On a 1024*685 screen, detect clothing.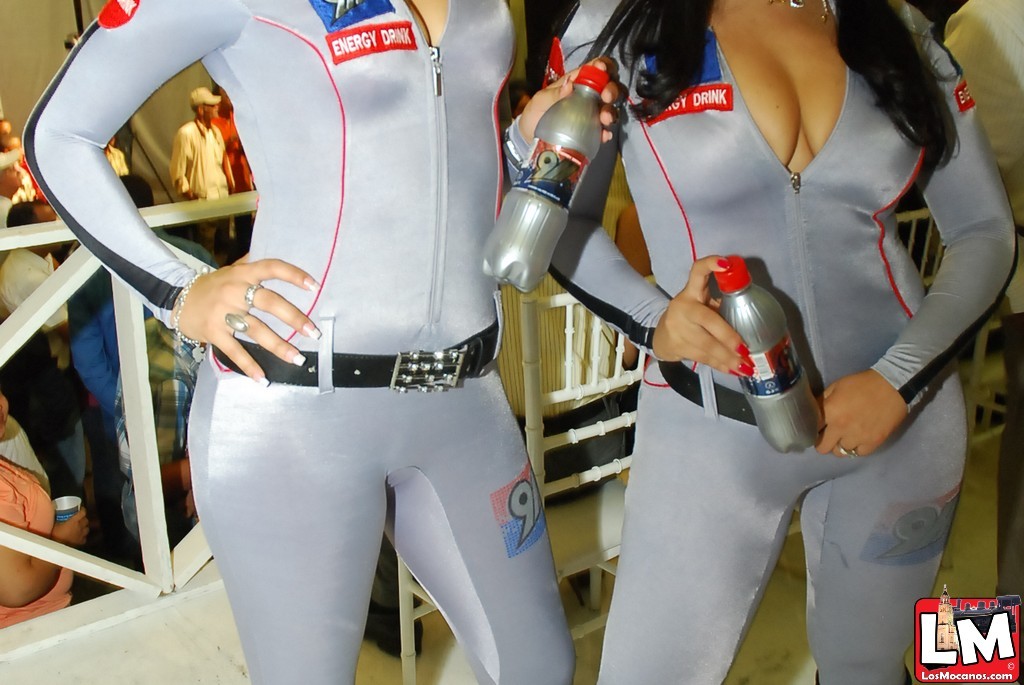
detection(0, 425, 50, 491).
